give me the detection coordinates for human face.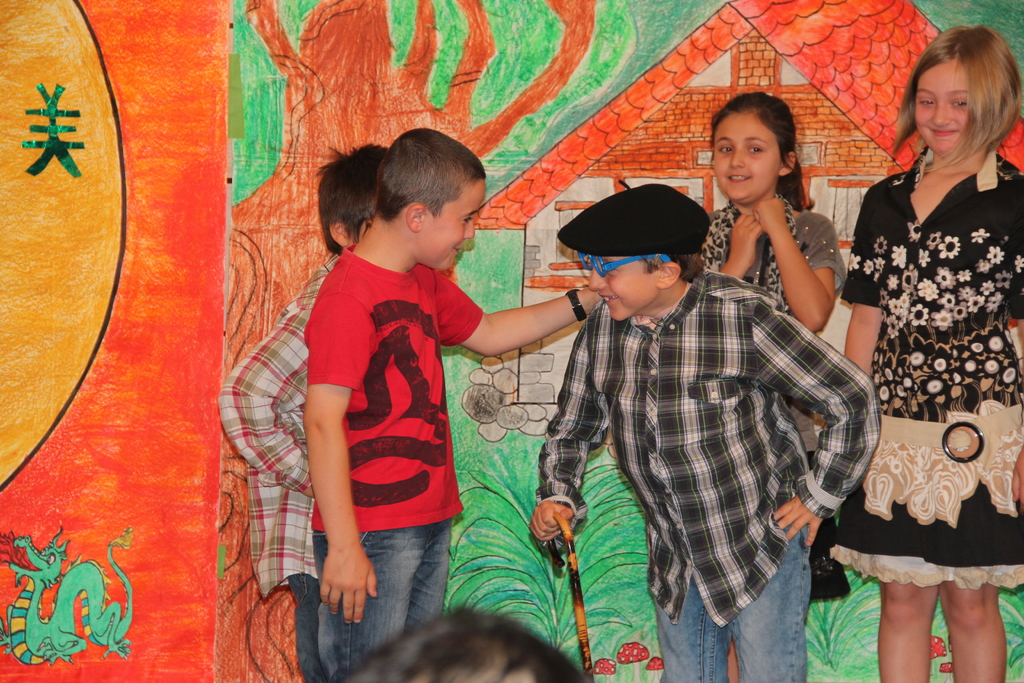
<bbox>588, 257, 656, 318</bbox>.
